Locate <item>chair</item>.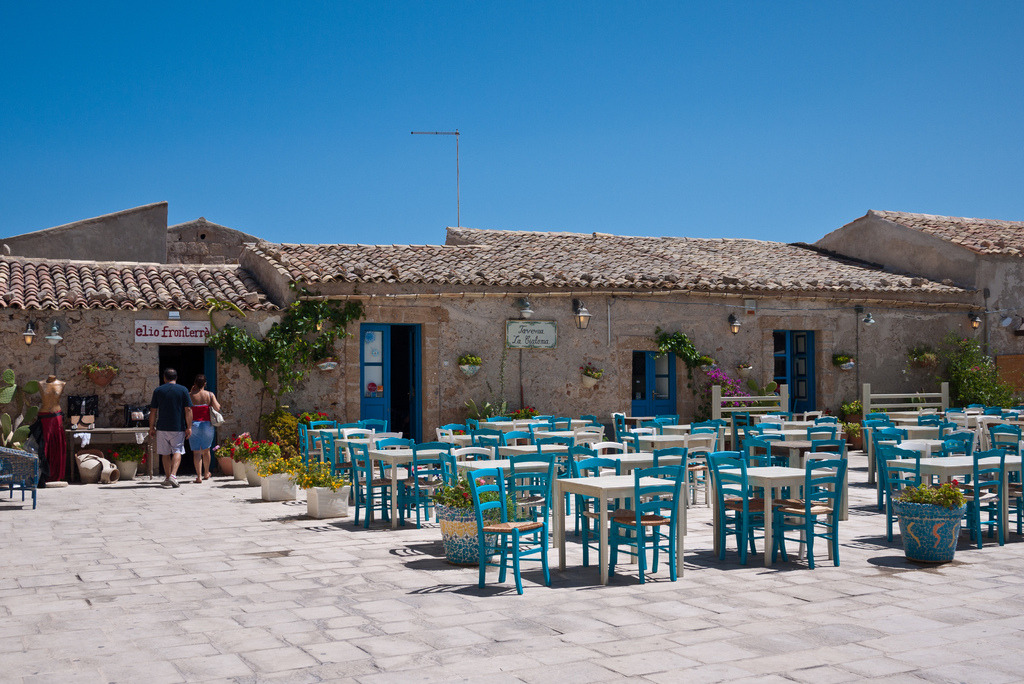
Bounding box: 863:411:893:420.
